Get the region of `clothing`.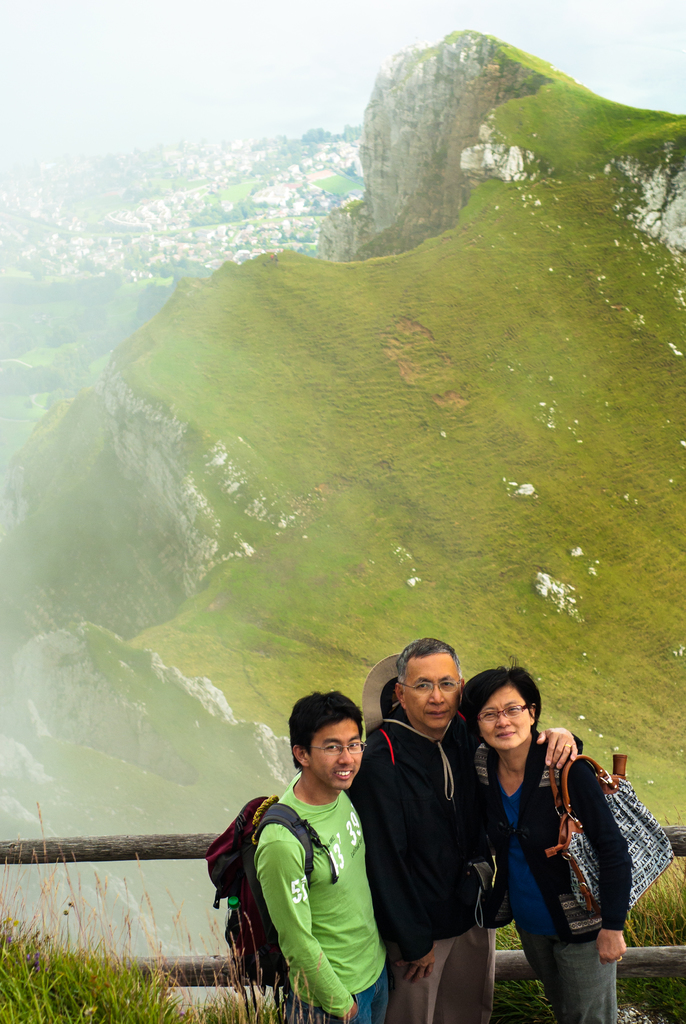
region(252, 759, 398, 1020).
